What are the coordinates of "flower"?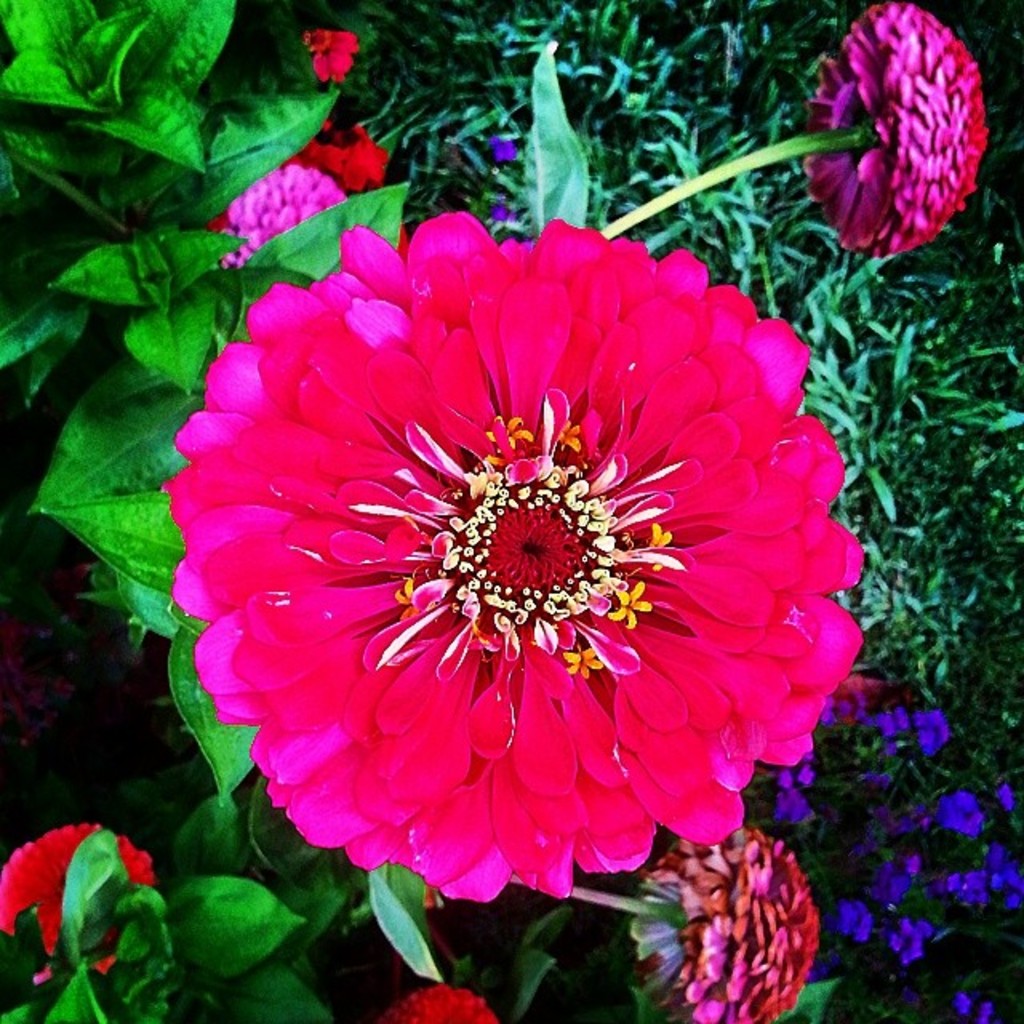
region(488, 203, 539, 226).
